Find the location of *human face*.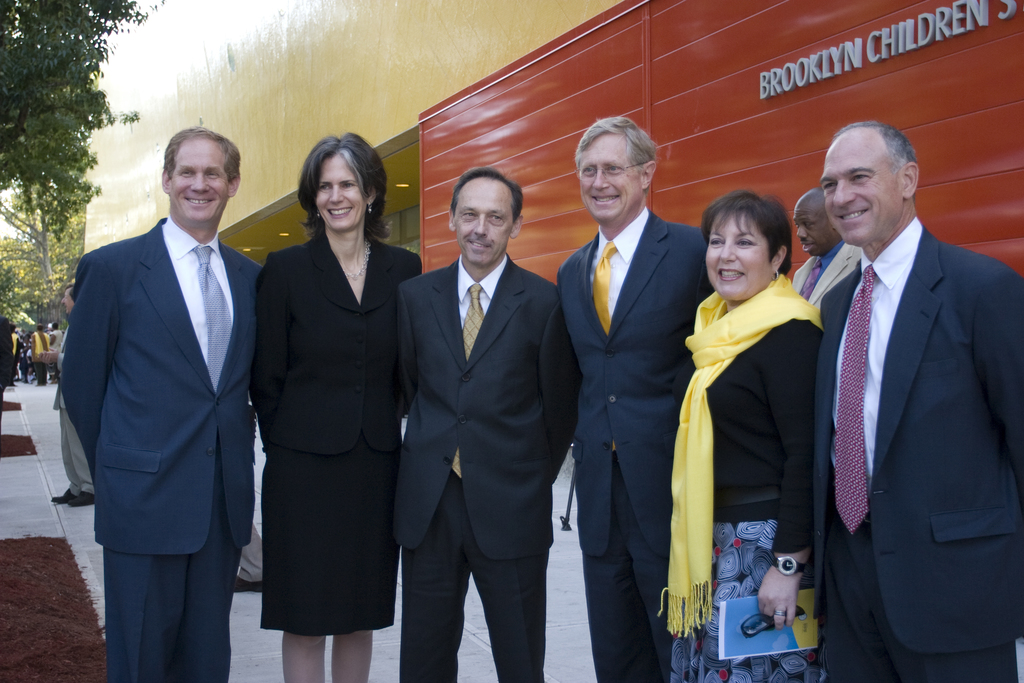
Location: locate(793, 195, 832, 252).
